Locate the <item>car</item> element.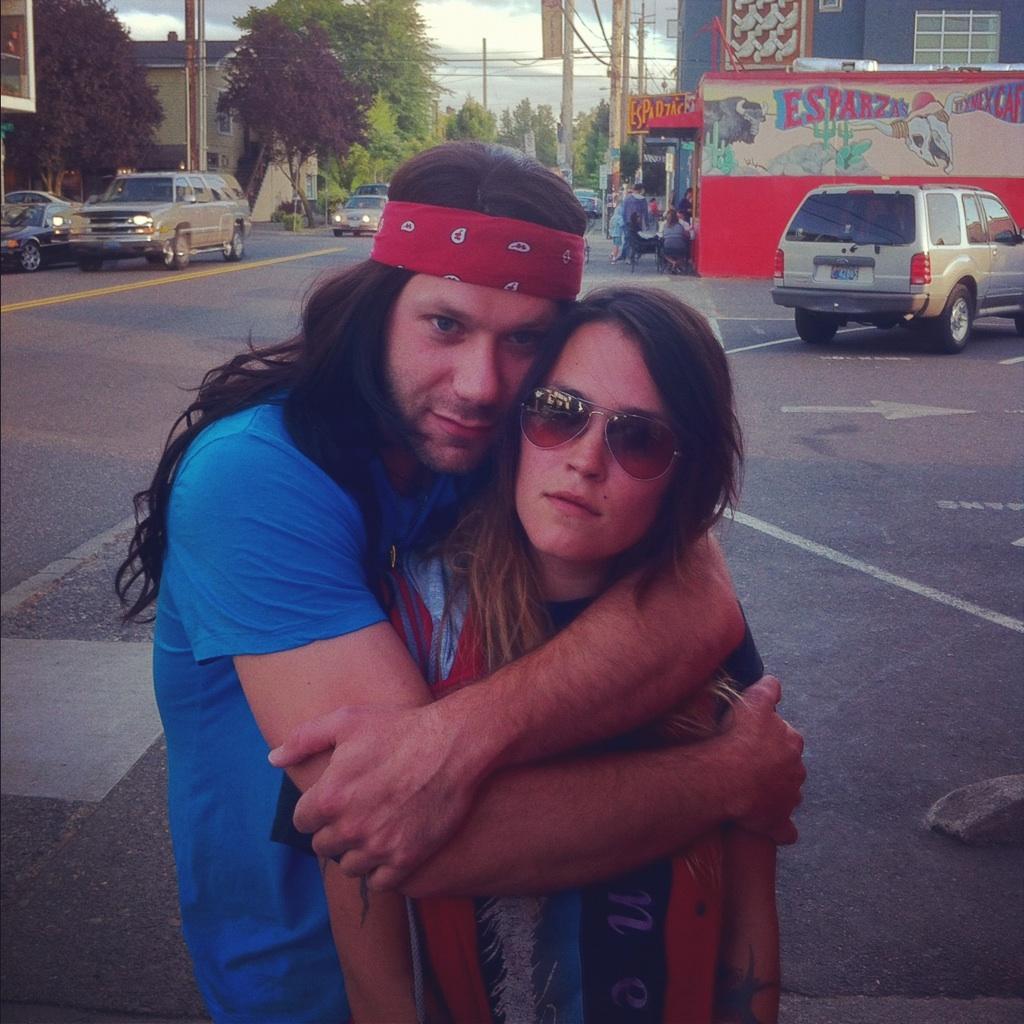
Element bbox: 0:205:82:270.
